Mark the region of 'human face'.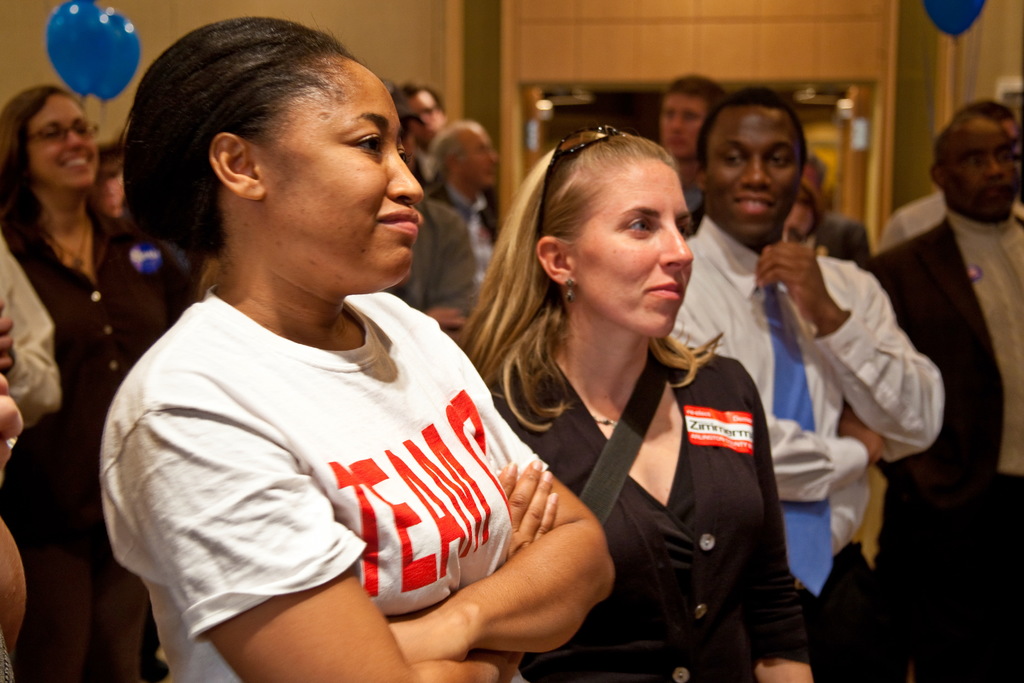
Region: BBox(261, 53, 416, 278).
